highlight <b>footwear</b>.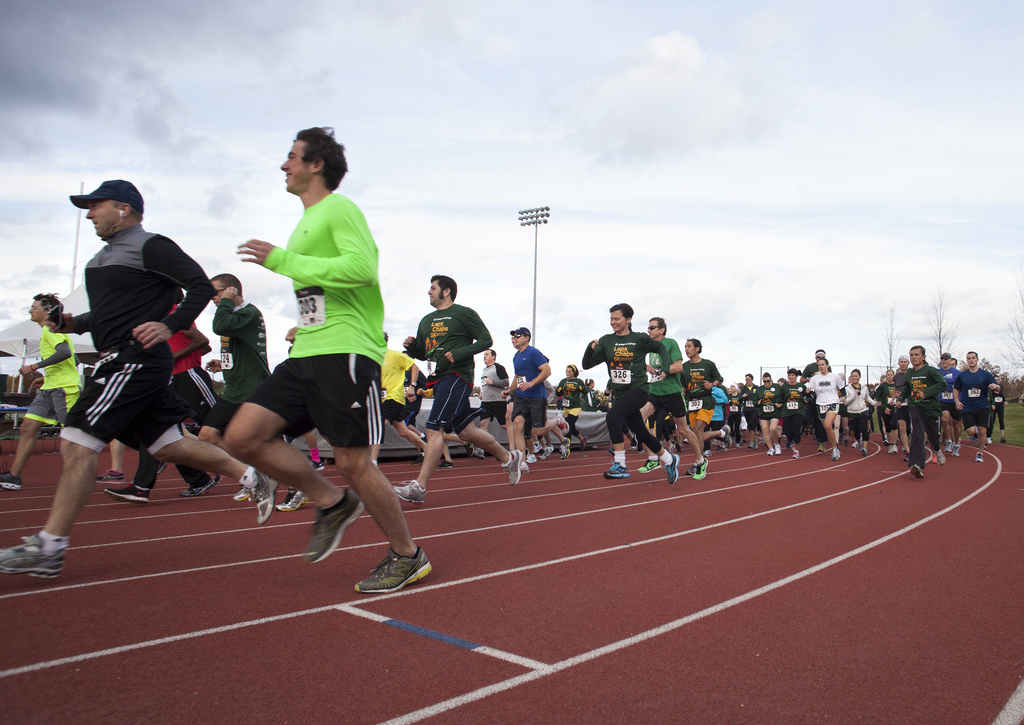
Highlighted region: [x1=790, y1=446, x2=801, y2=460].
